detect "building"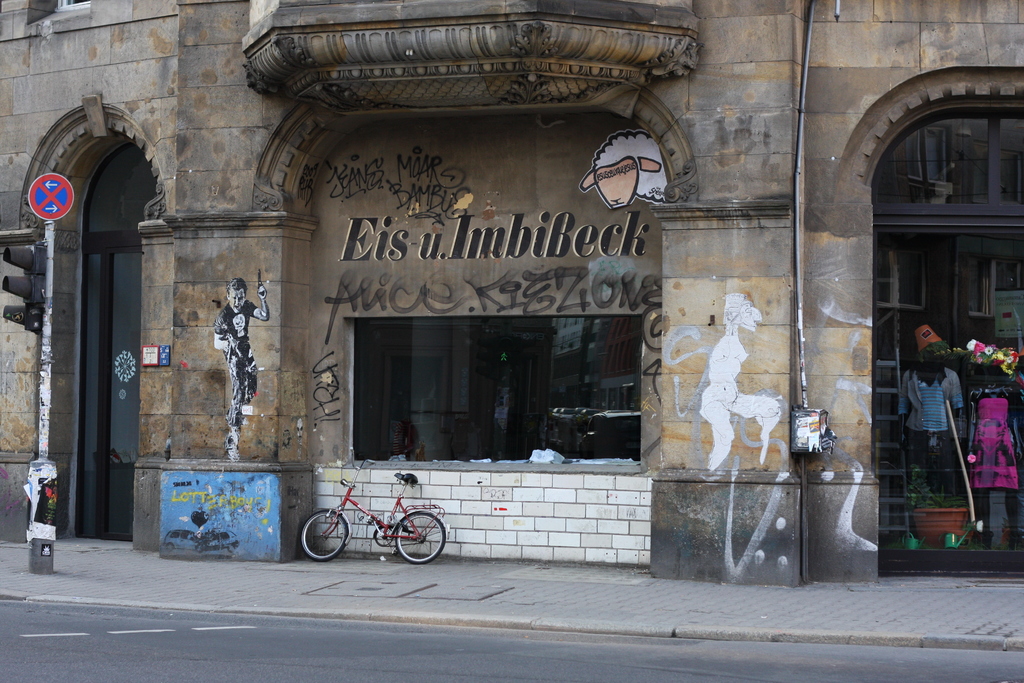
0 0 1023 579
